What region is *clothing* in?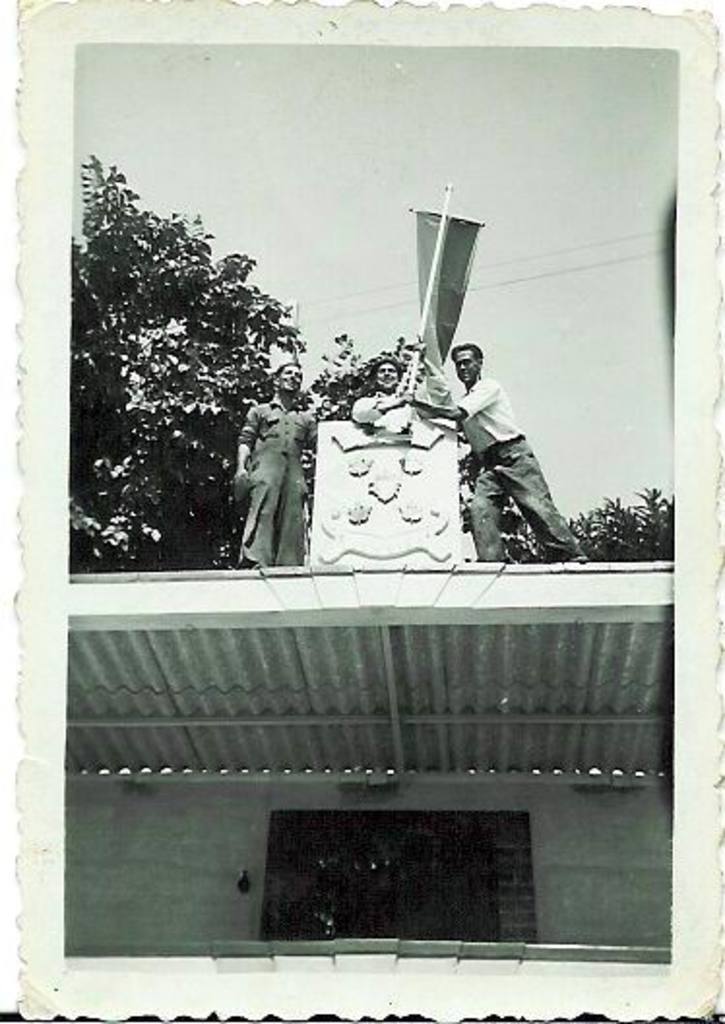
349/390/415/438.
